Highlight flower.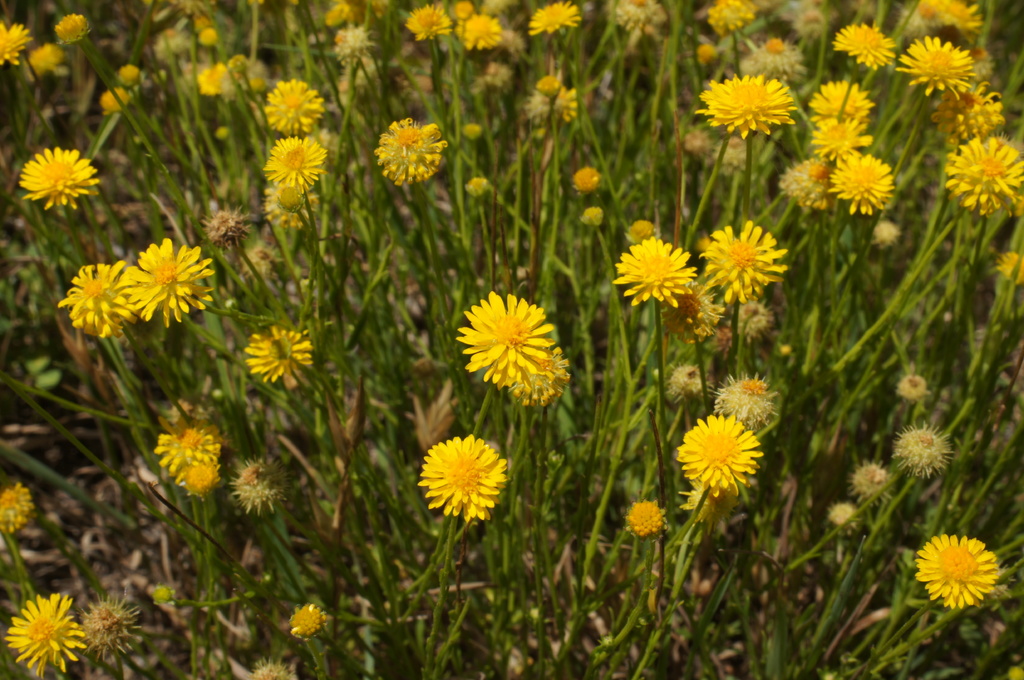
Highlighted region: x1=946, y1=140, x2=1023, y2=216.
